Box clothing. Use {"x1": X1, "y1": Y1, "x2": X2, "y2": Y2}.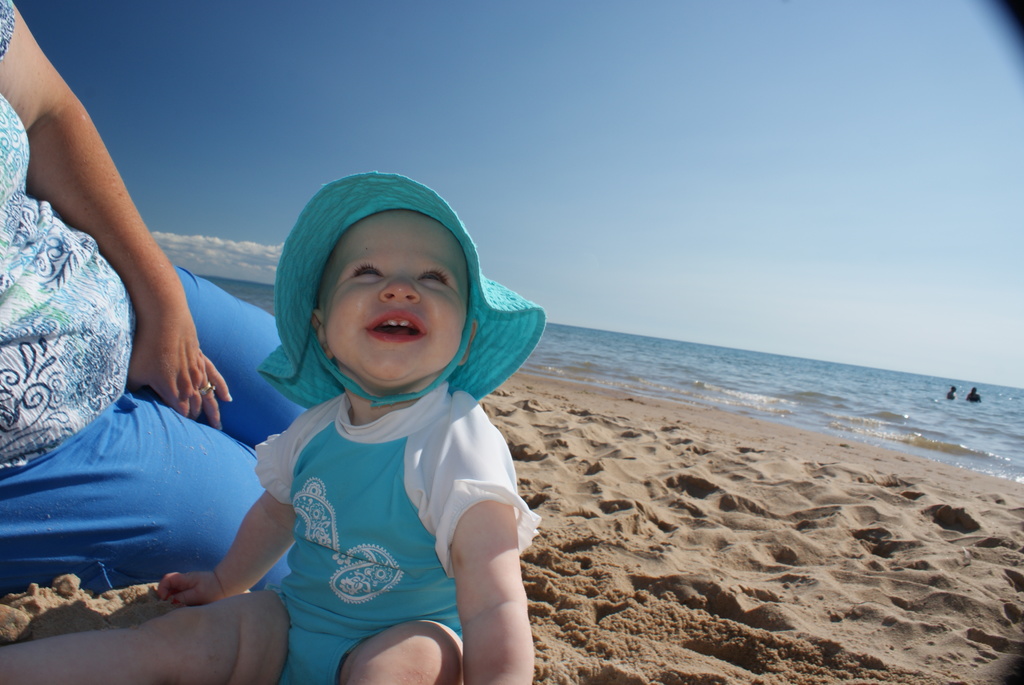
{"x1": 244, "y1": 377, "x2": 458, "y2": 649}.
